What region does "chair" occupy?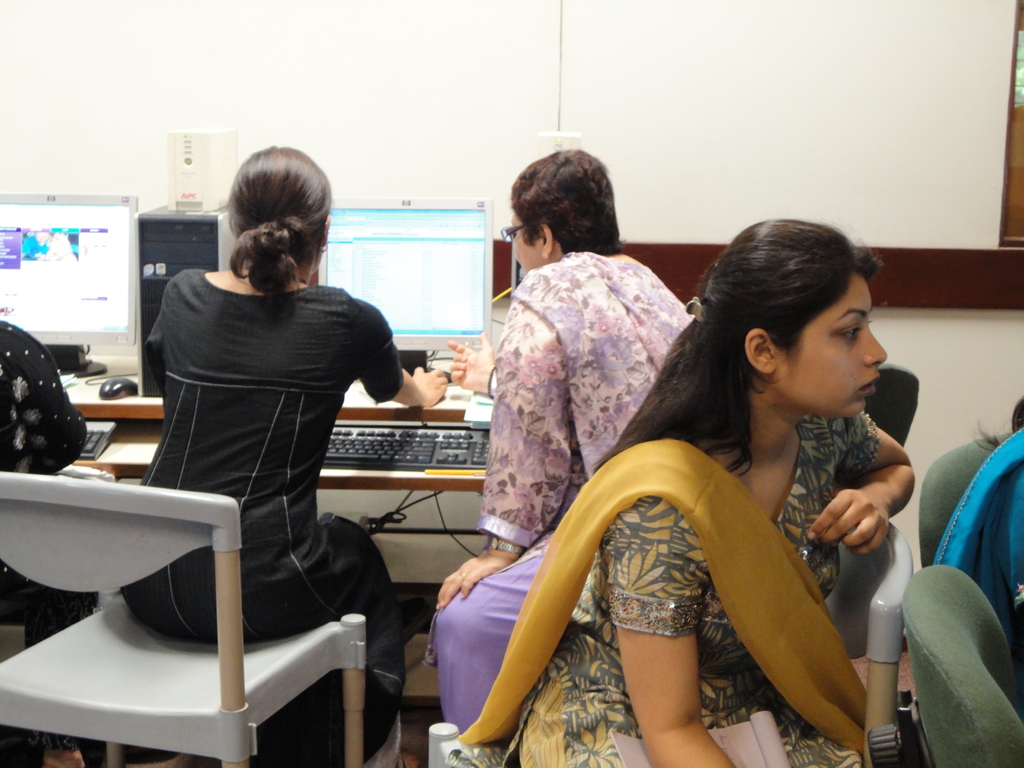
Rect(8, 486, 385, 767).
